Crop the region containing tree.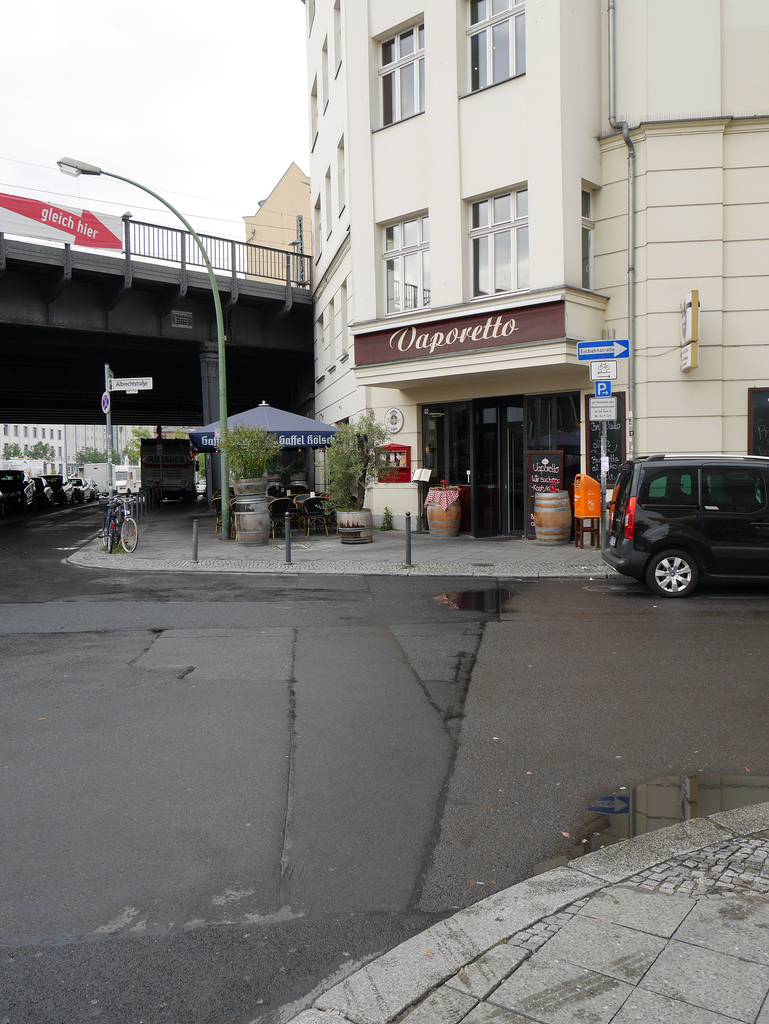
Crop region: [left=102, top=450, right=120, bottom=463].
